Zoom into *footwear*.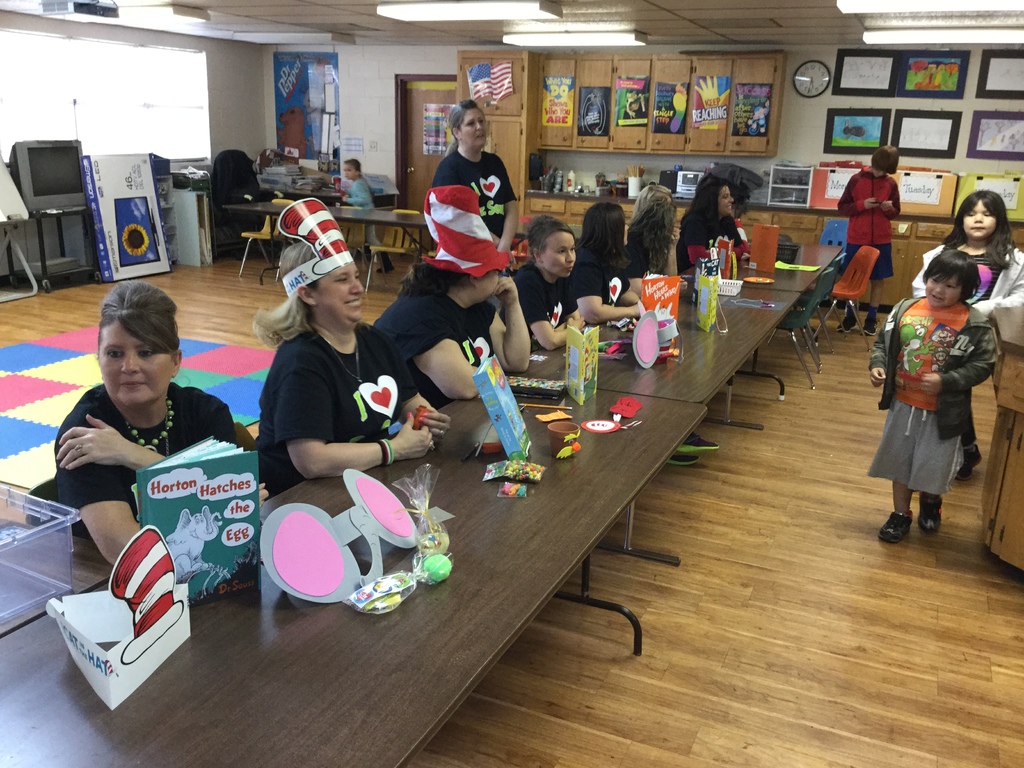
Zoom target: locate(953, 447, 982, 484).
